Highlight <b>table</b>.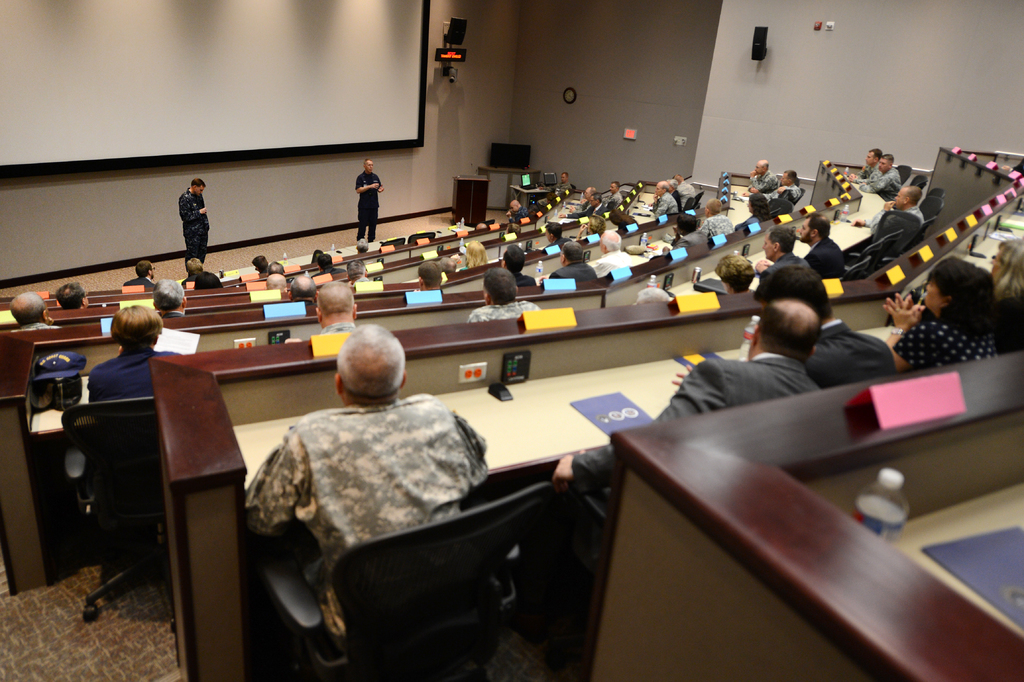
Highlighted region: 719 187 753 230.
